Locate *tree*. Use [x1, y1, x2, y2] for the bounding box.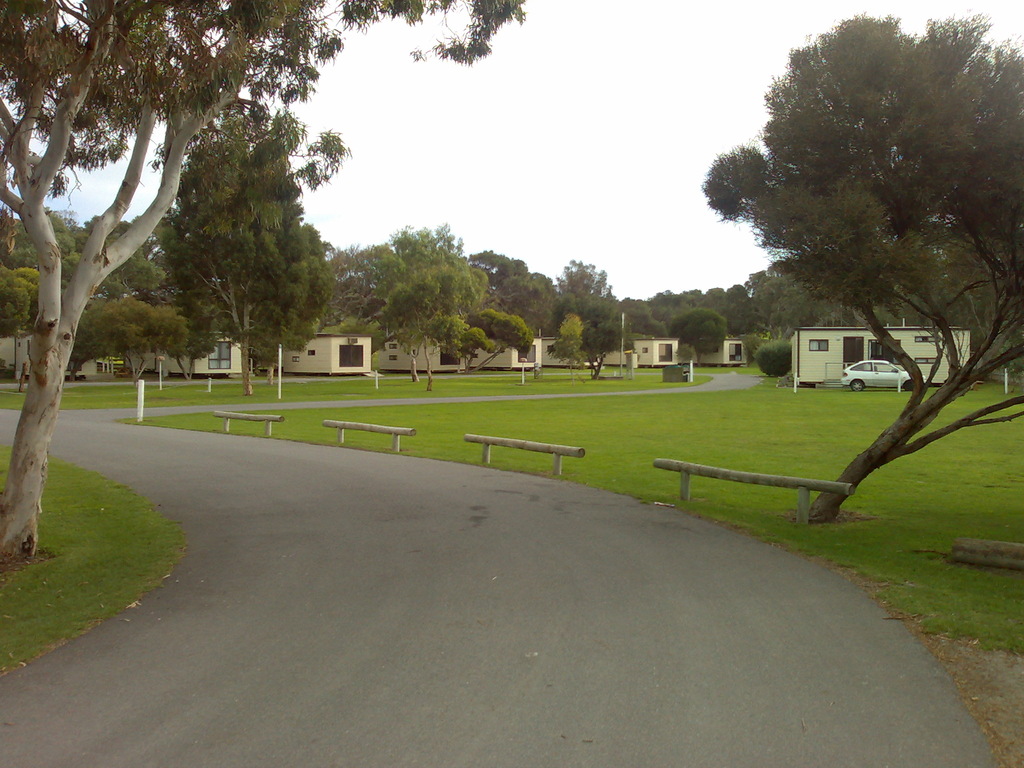
[673, 309, 730, 366].
